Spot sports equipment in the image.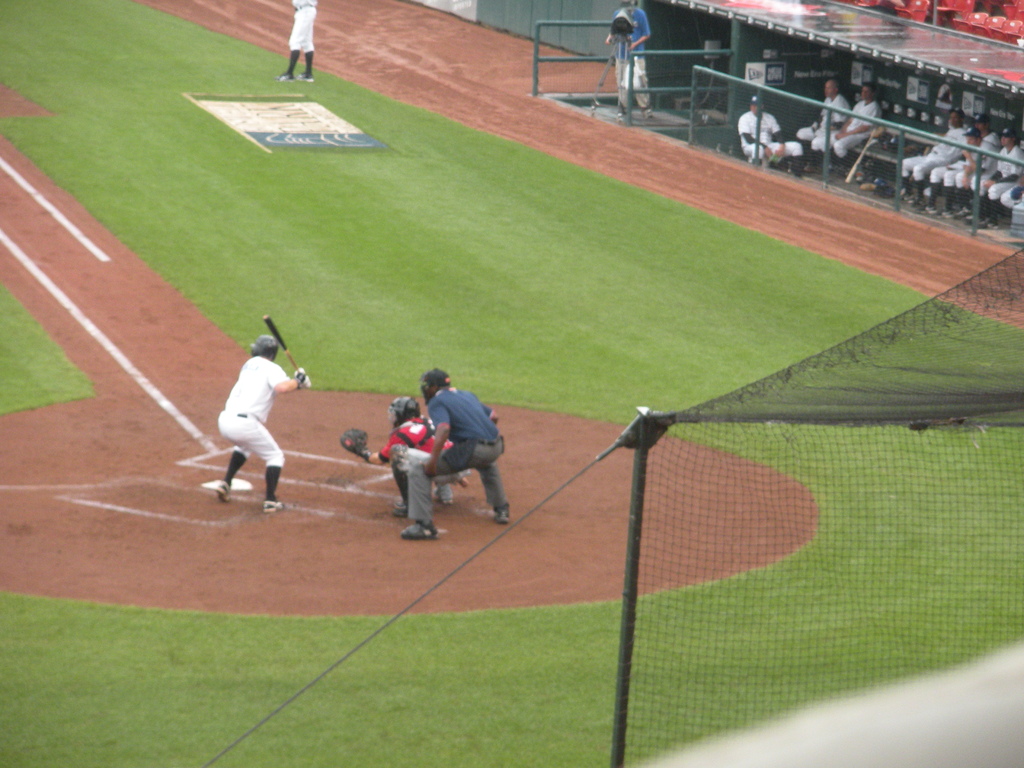
sports equipment found at 220:481:230:502.
